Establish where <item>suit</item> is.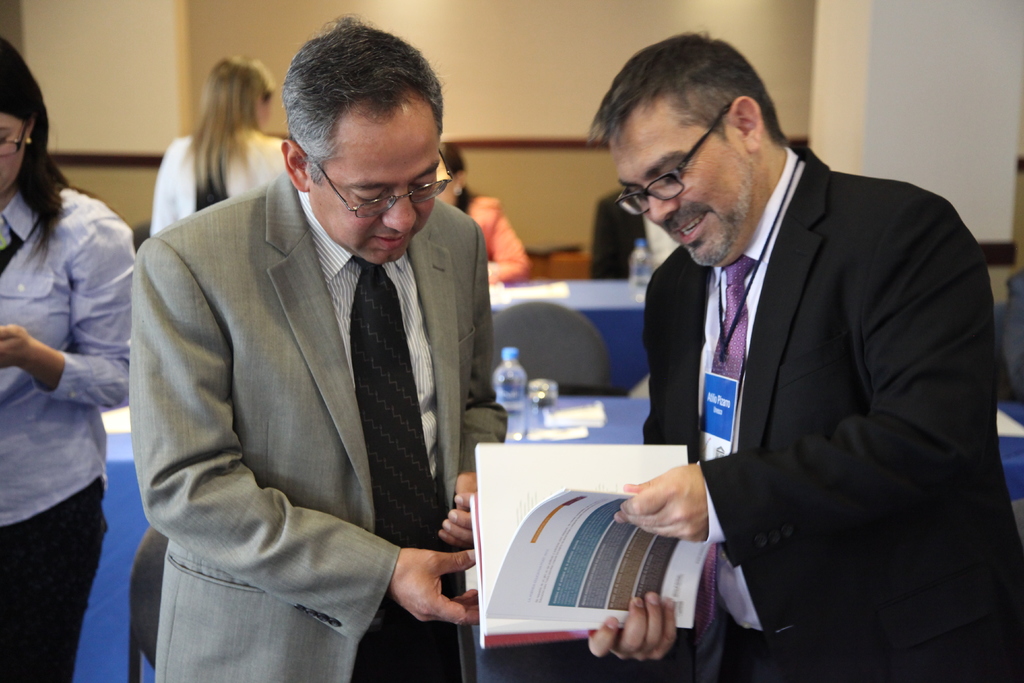
Established at 593,188,685,277.
